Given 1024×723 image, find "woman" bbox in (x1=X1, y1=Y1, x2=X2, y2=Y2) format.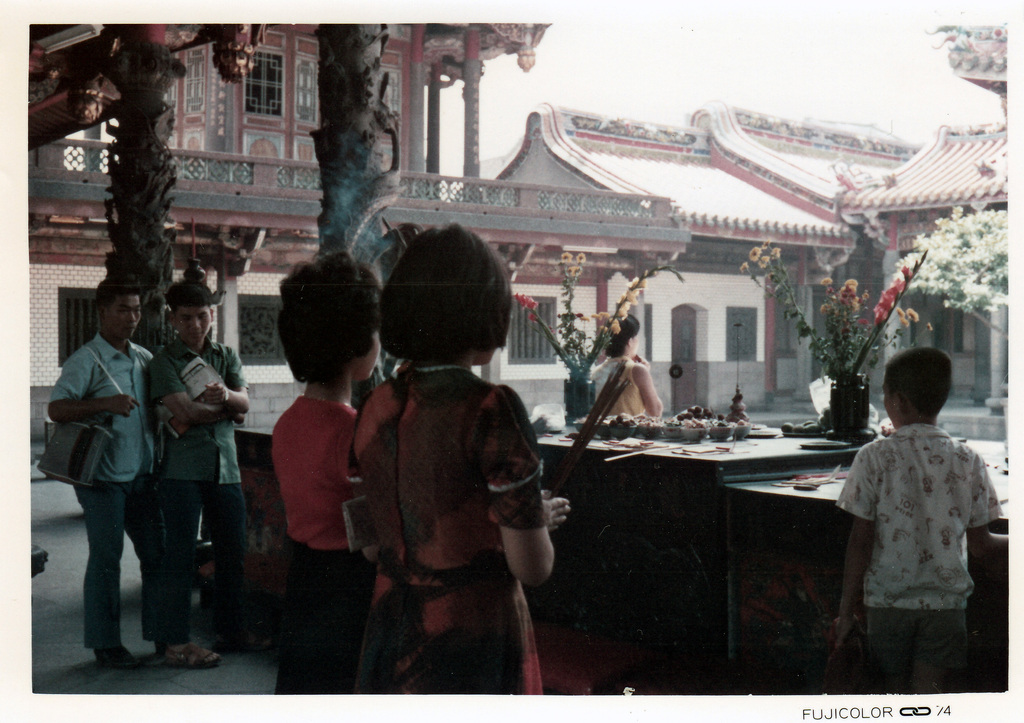
(x1=355, y1=226, x2=572, y2=700).
